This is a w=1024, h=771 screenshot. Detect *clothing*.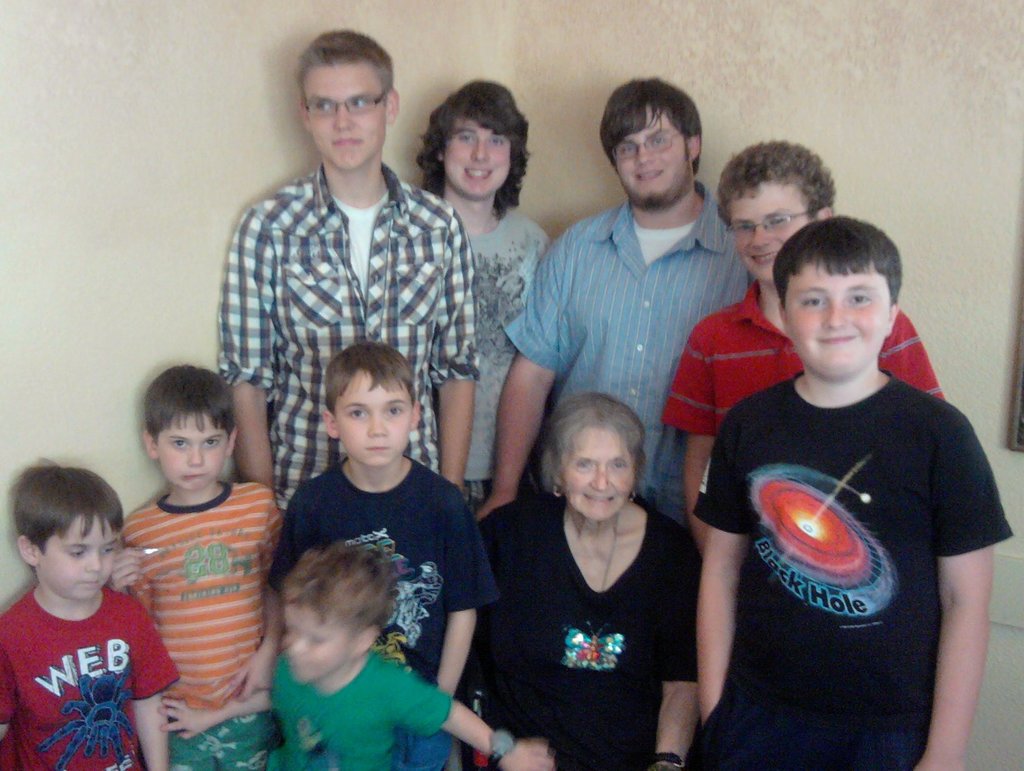
x1=490 y1=205 x2=749 y2=535.
